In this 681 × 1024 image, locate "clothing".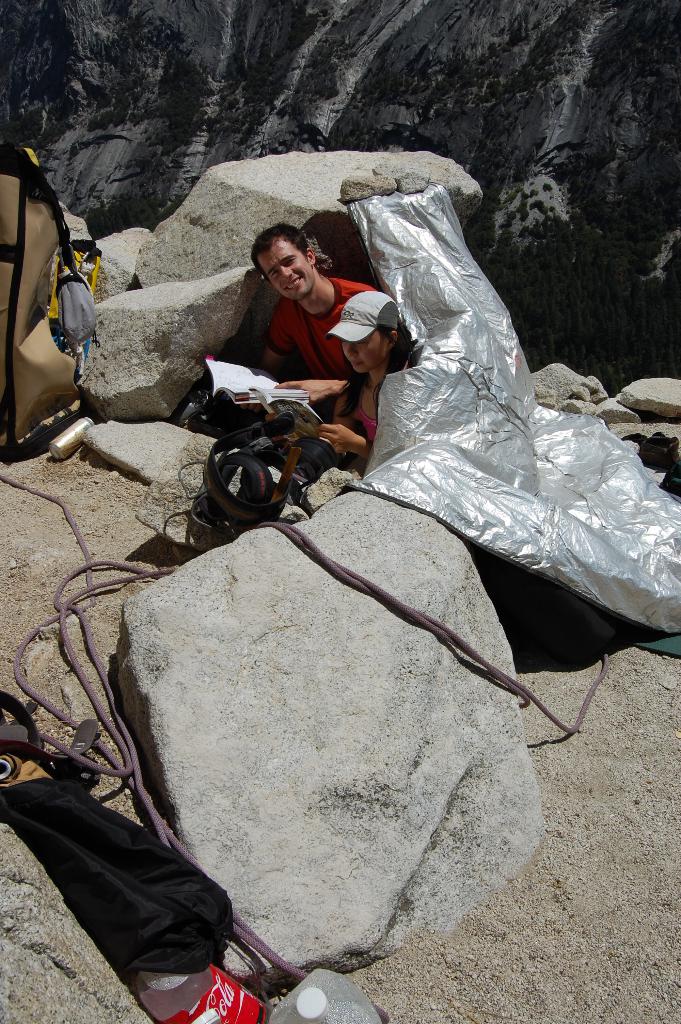
Bounding box: Rect(255, 274, 373, 404).
